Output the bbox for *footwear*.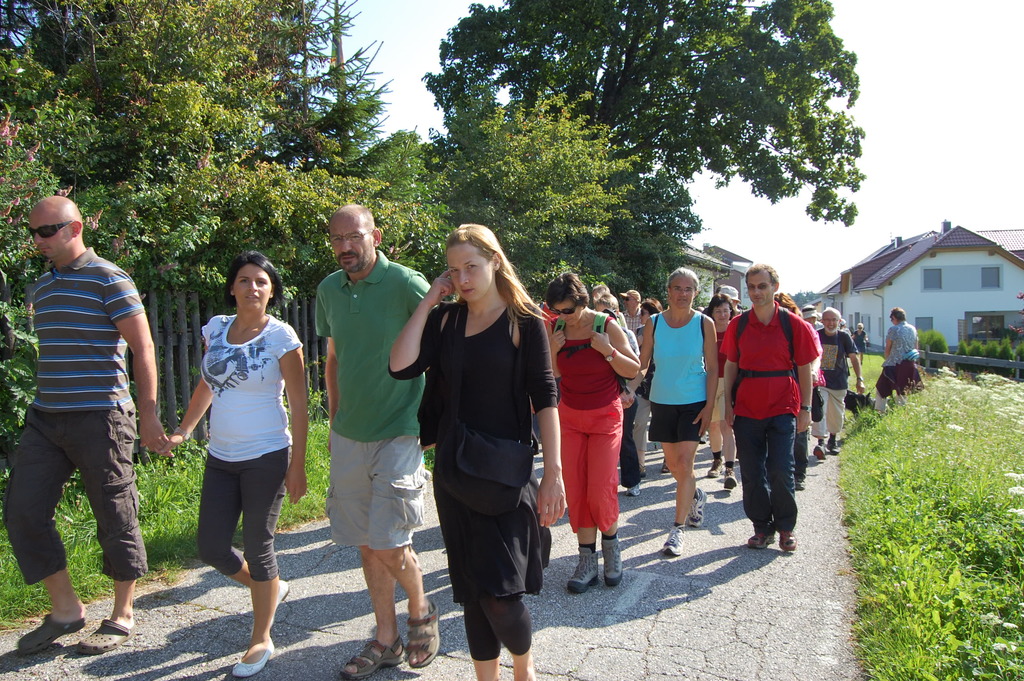
box=[255, 579, 292, 629].
